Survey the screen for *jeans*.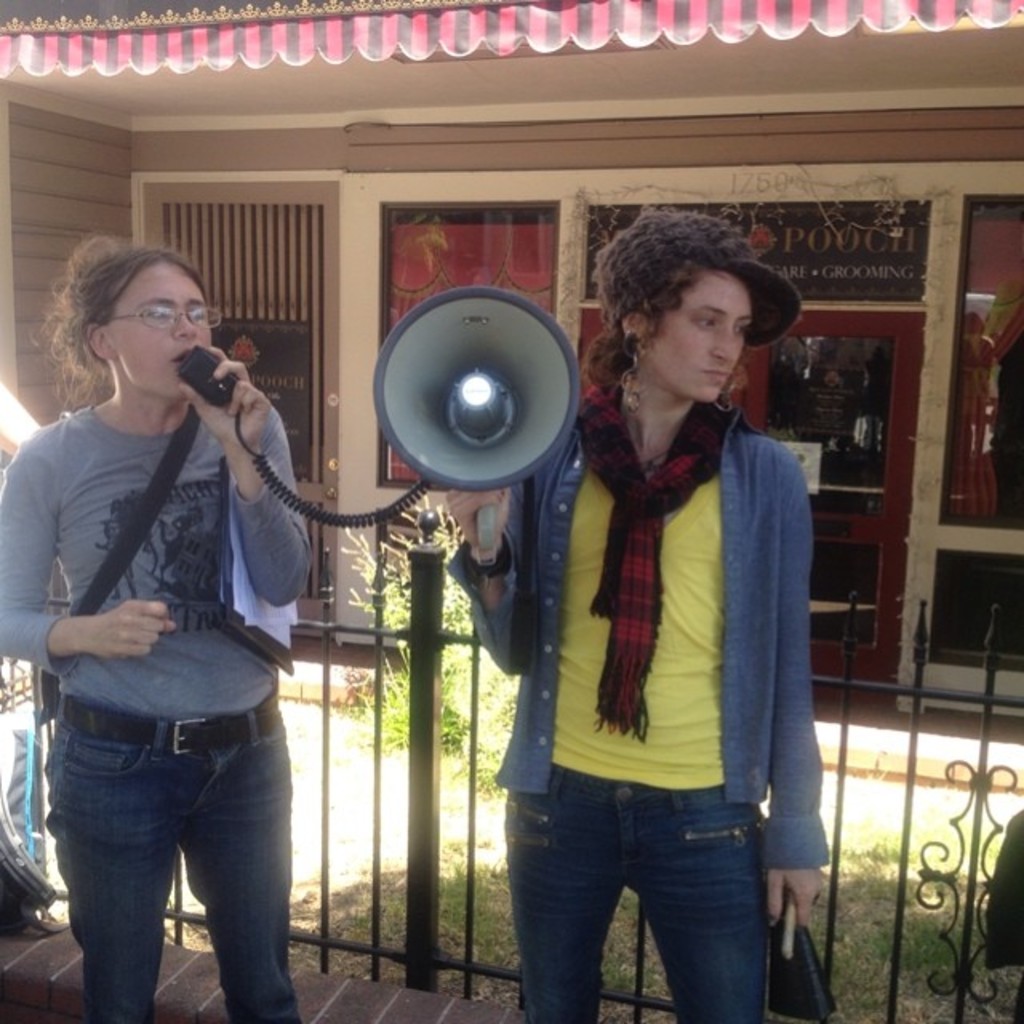
Survey found: <bbox>35, 709, 314, 1023</bbox>.
